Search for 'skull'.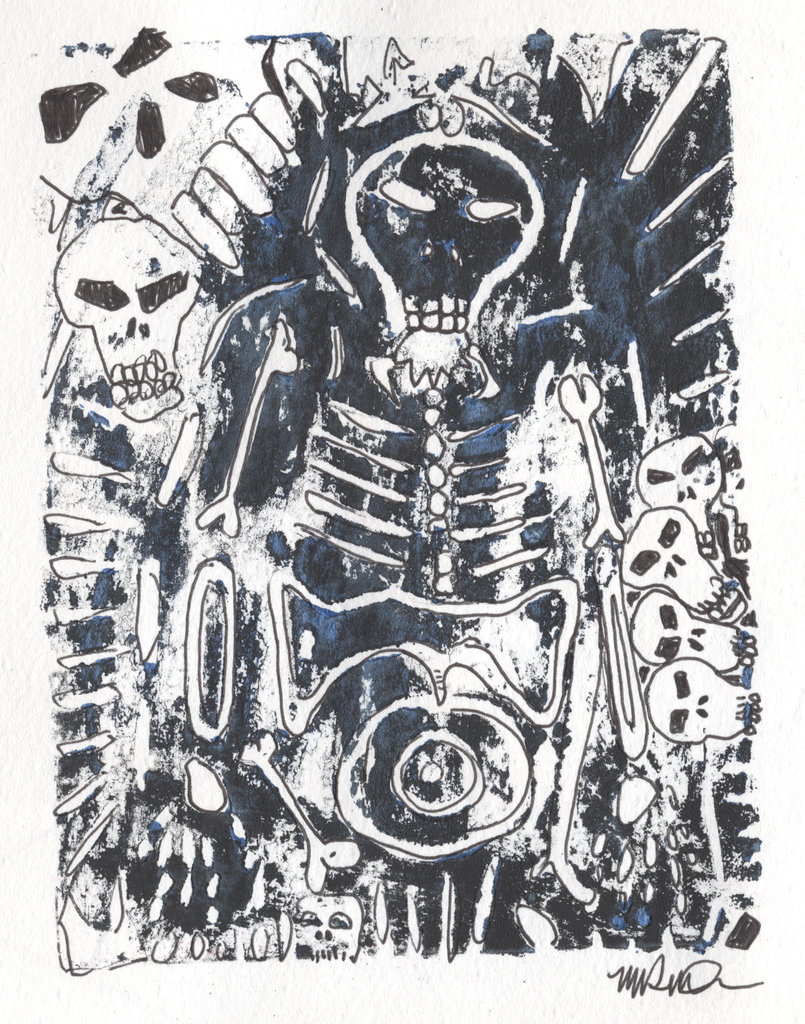
Found at 635 589 760 673.
